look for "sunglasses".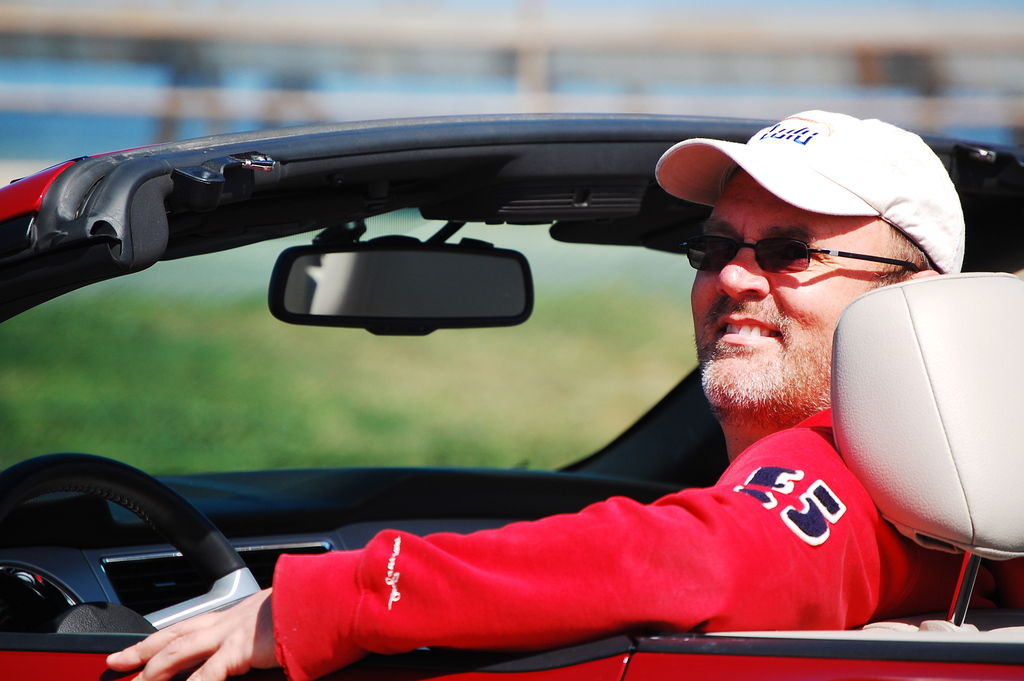
Found: (x1=678, y1=233, x2=919, y2=274).
